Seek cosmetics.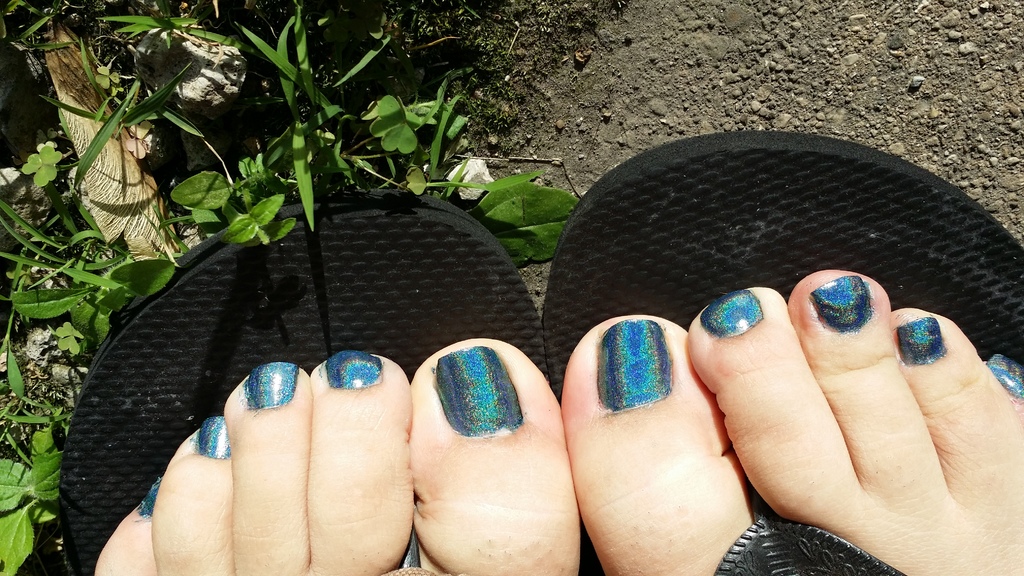
[left=195, top=416, right=233, bottom=461].
